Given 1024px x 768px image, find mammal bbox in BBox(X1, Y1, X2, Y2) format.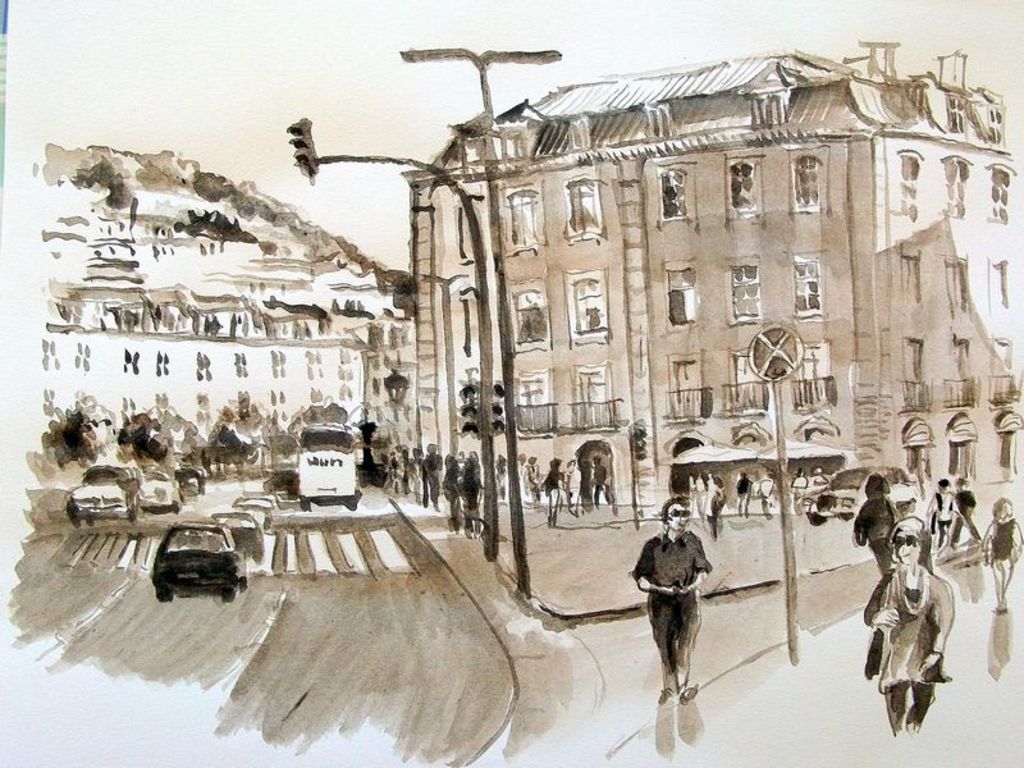
BBox(792, 468, 809, 508).
